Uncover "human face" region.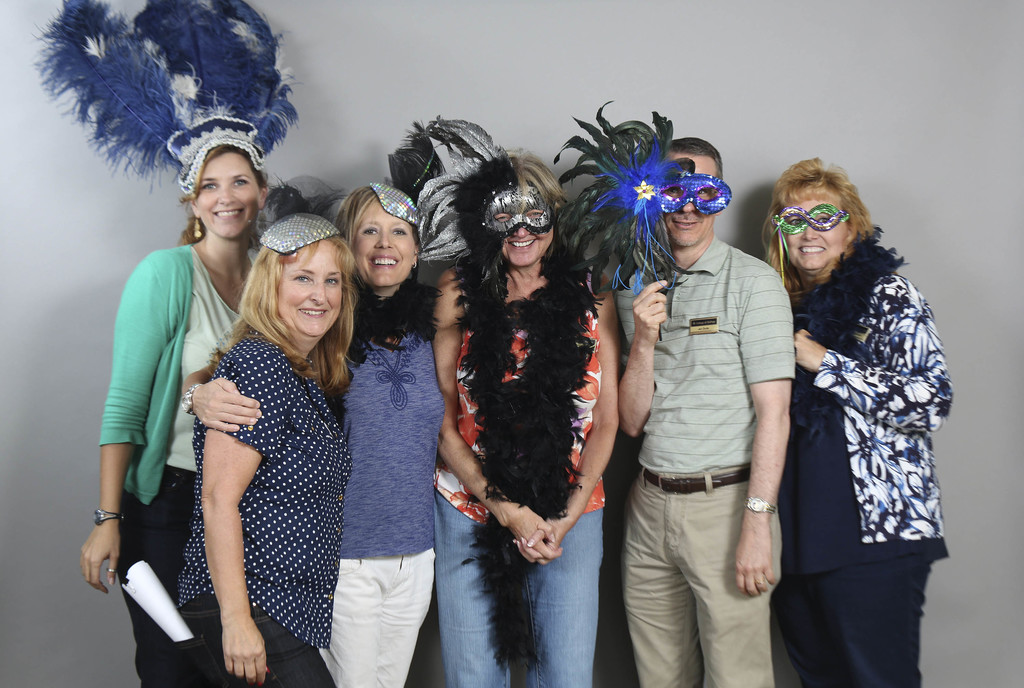
Uncovered: locate(196, 156, 264, 240).
